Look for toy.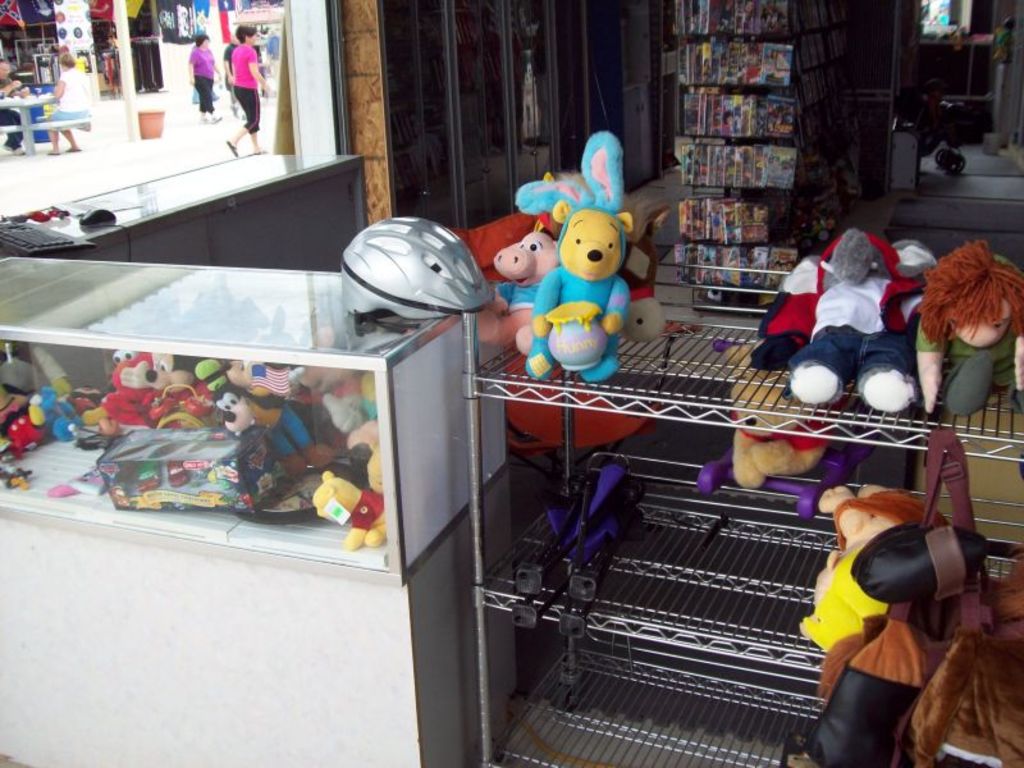
Found: [695,337,881,524].
